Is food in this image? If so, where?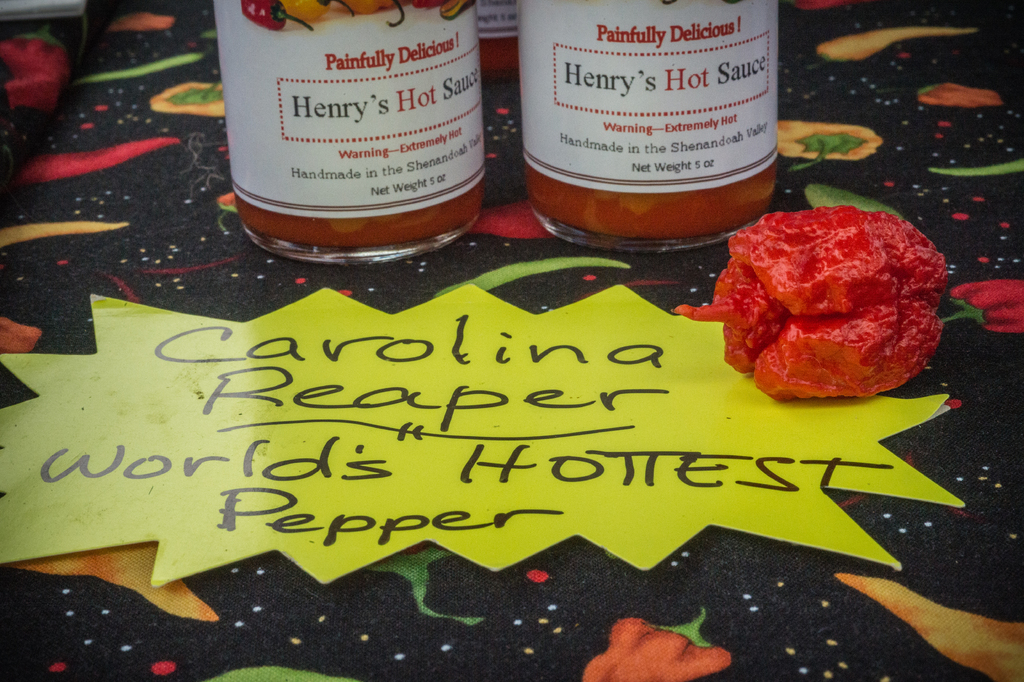
Yes, at [942,279,1023,333].
